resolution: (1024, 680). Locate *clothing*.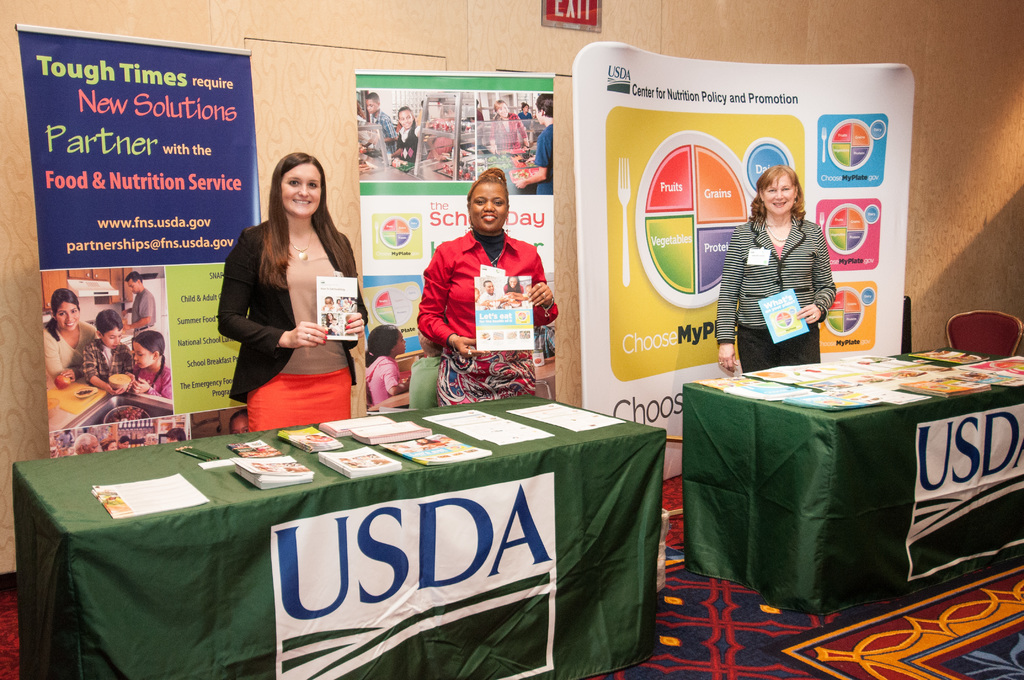
[125, 289, 155, 330].
